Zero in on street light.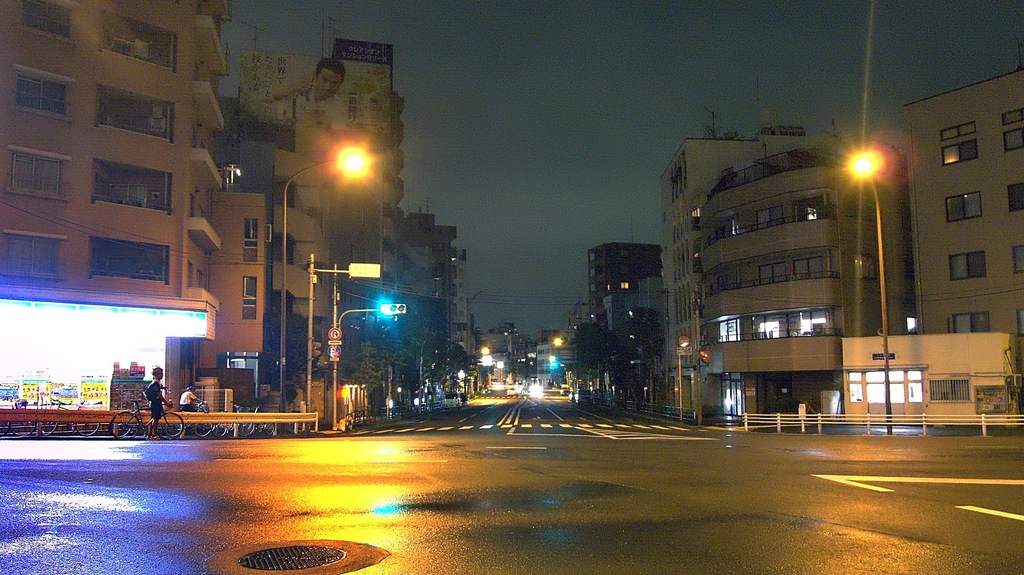
Zeroed in: detection(274, 139, 367, 418).
